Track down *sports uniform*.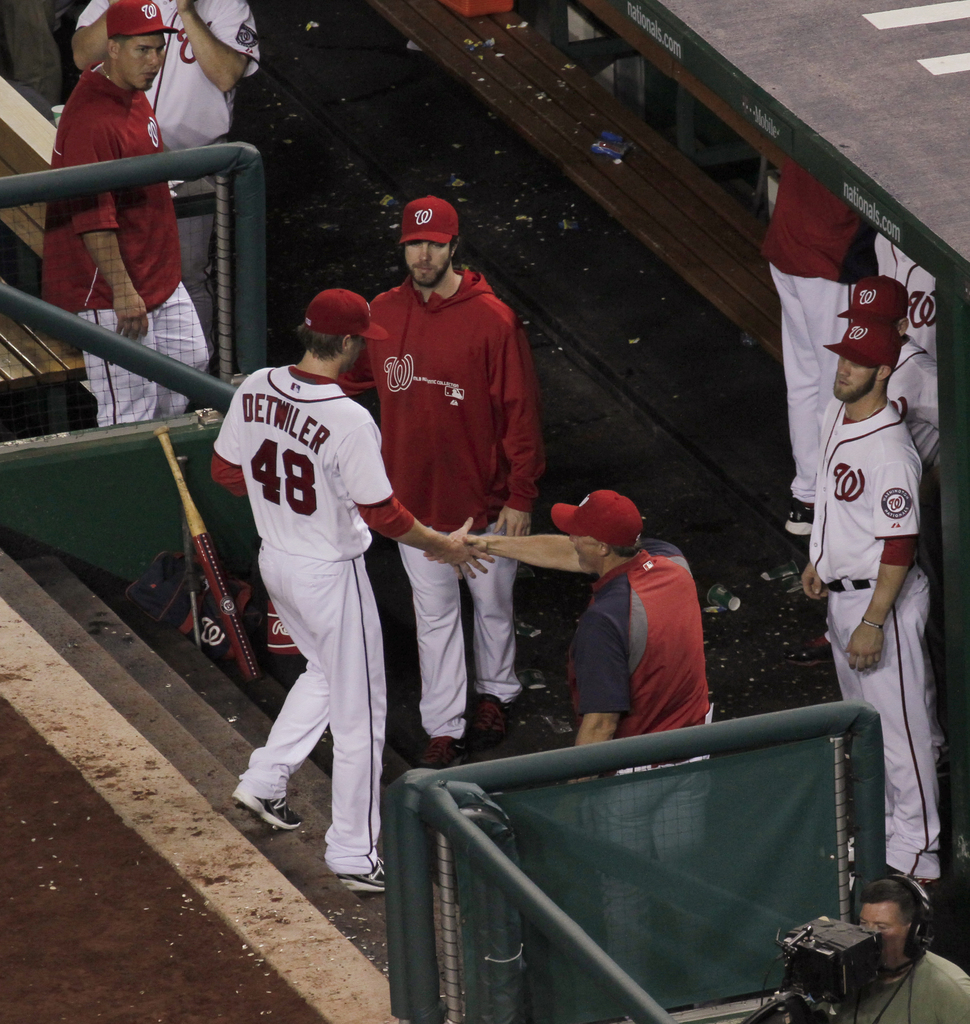
Tracked to bbox=[77, 0, 259, 186].
